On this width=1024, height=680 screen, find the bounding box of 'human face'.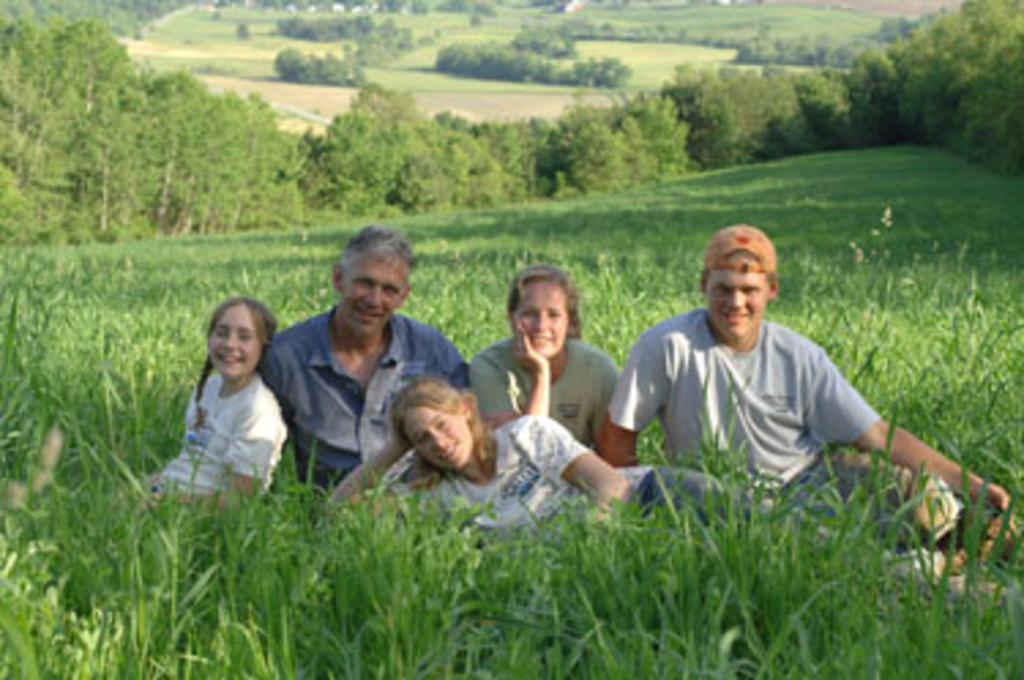
Bounding box: bbox=[393, 401, 475, 470].
